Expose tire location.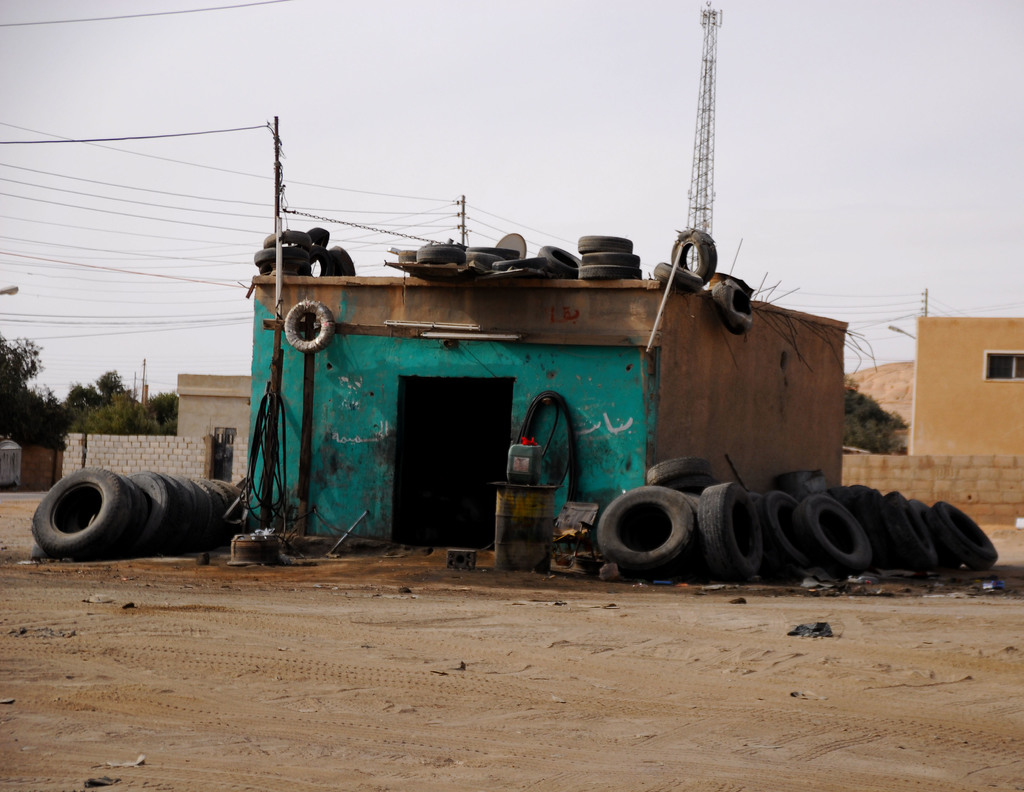
Exposed at box=[283, 301, 335, 351].
